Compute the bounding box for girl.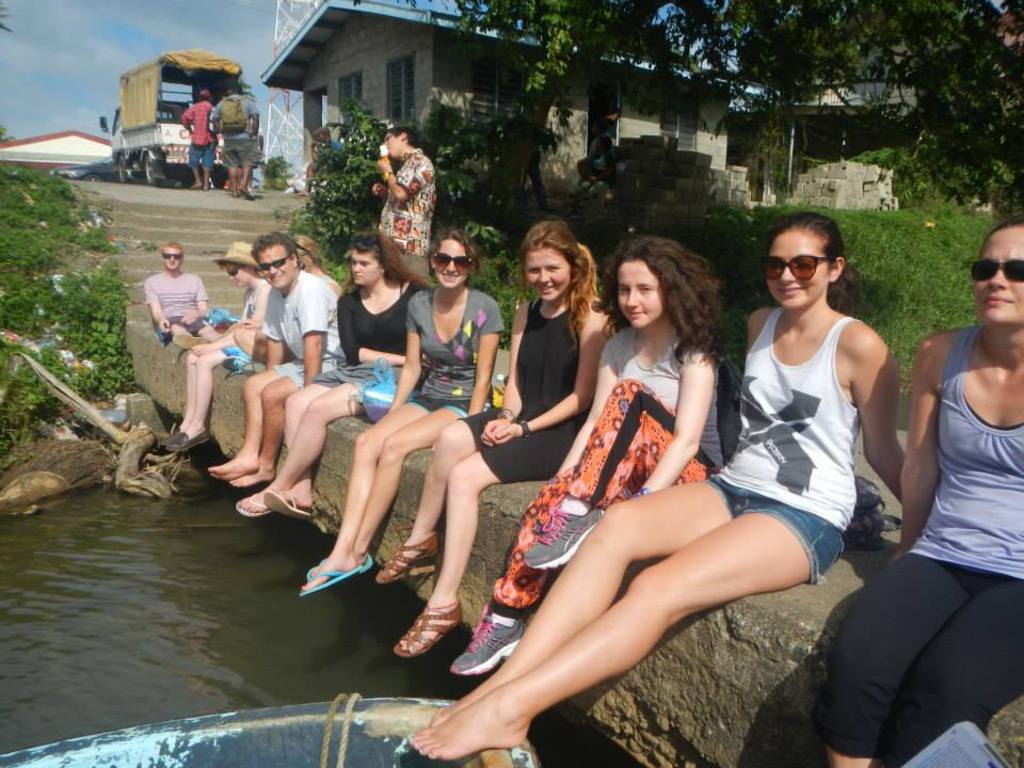
bbox(300, 234, 506, 596).
